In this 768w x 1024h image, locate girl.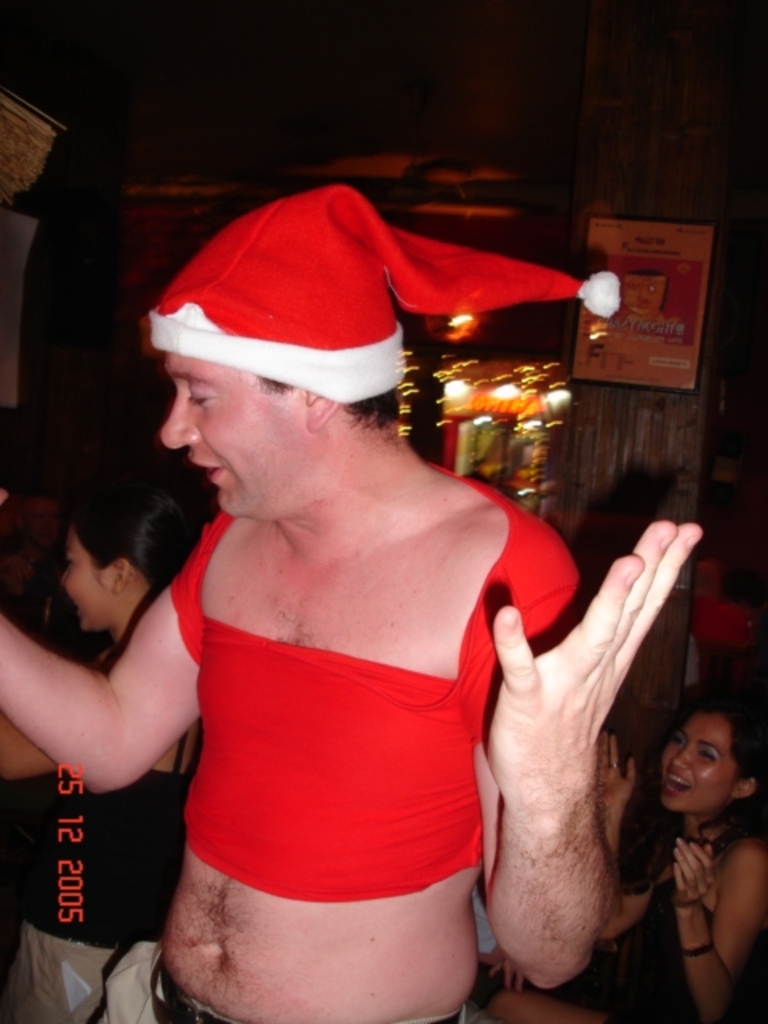
Bounding box: (x1=480, y1=701, x2=766, y2=1022).
